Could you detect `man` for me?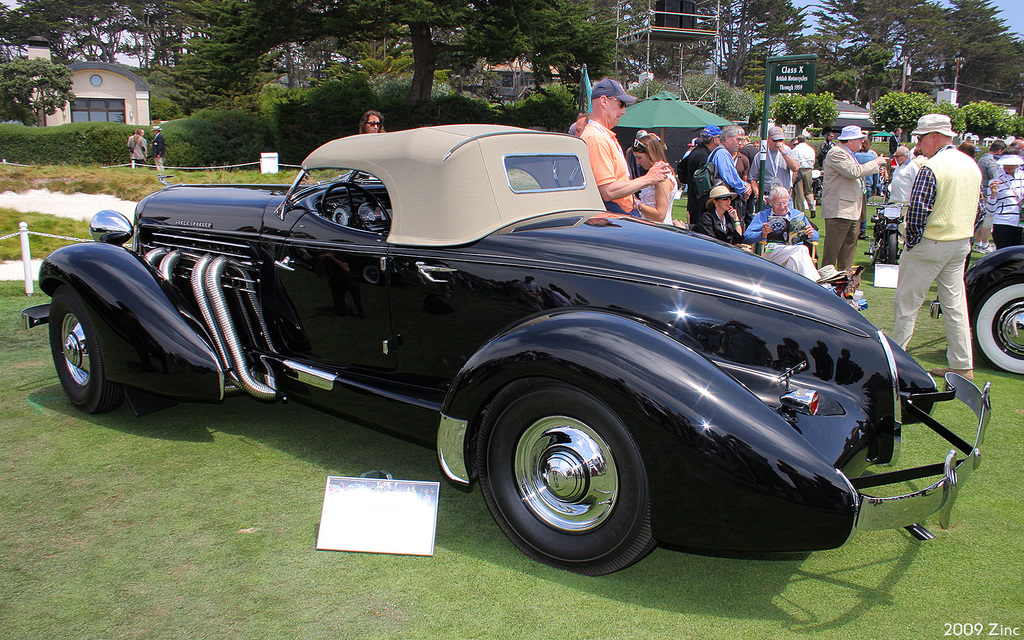
Detection result: 900/115/997/366.
